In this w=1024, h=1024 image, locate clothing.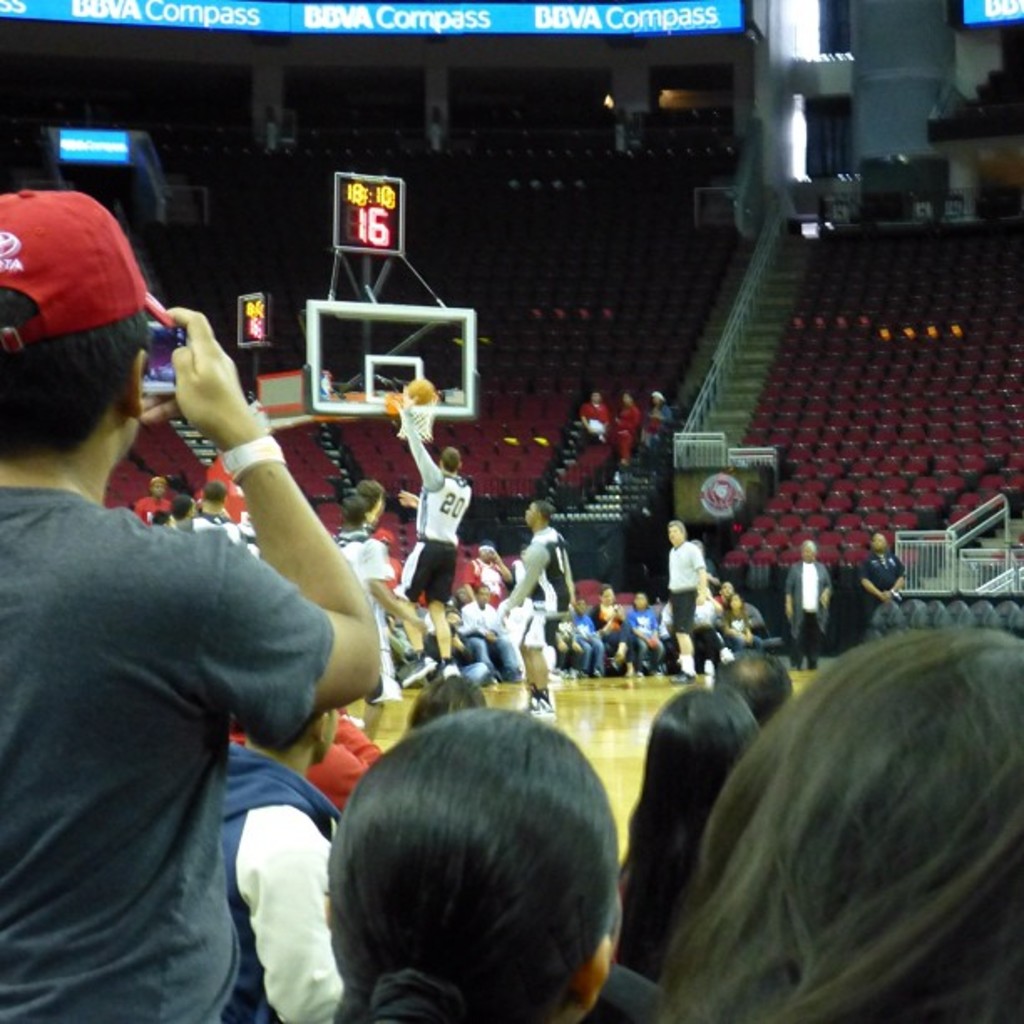
Bounding box: l=785, t=569, r=835, b=634.
